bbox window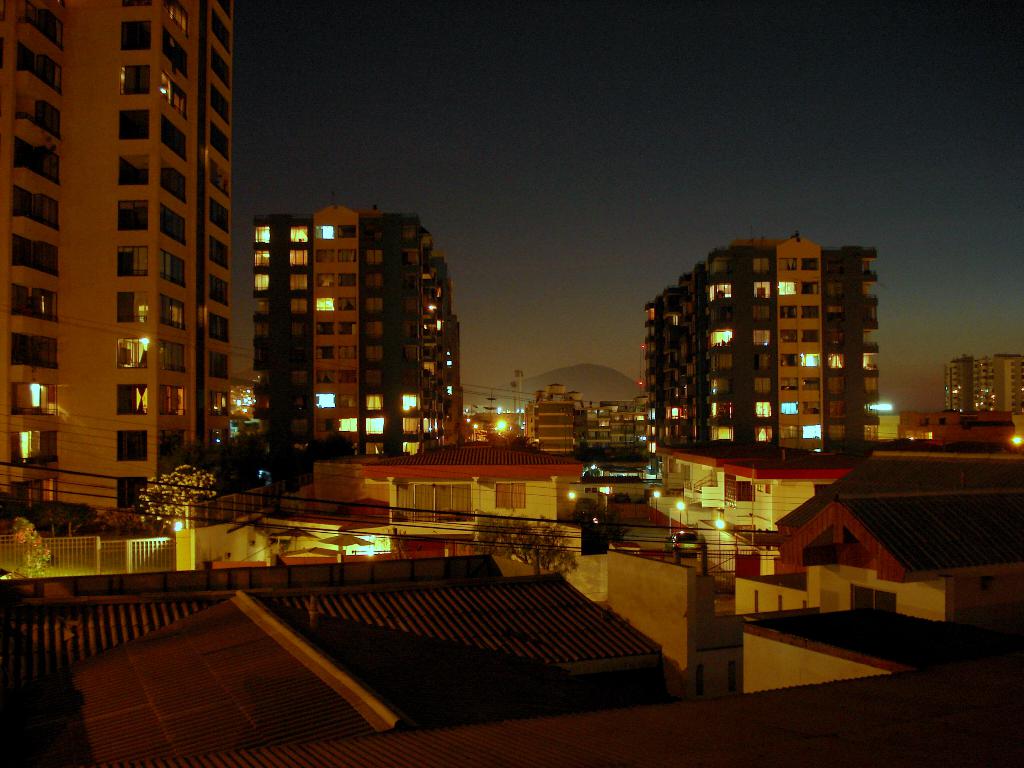
bbox(316, 323, 335, 336)
